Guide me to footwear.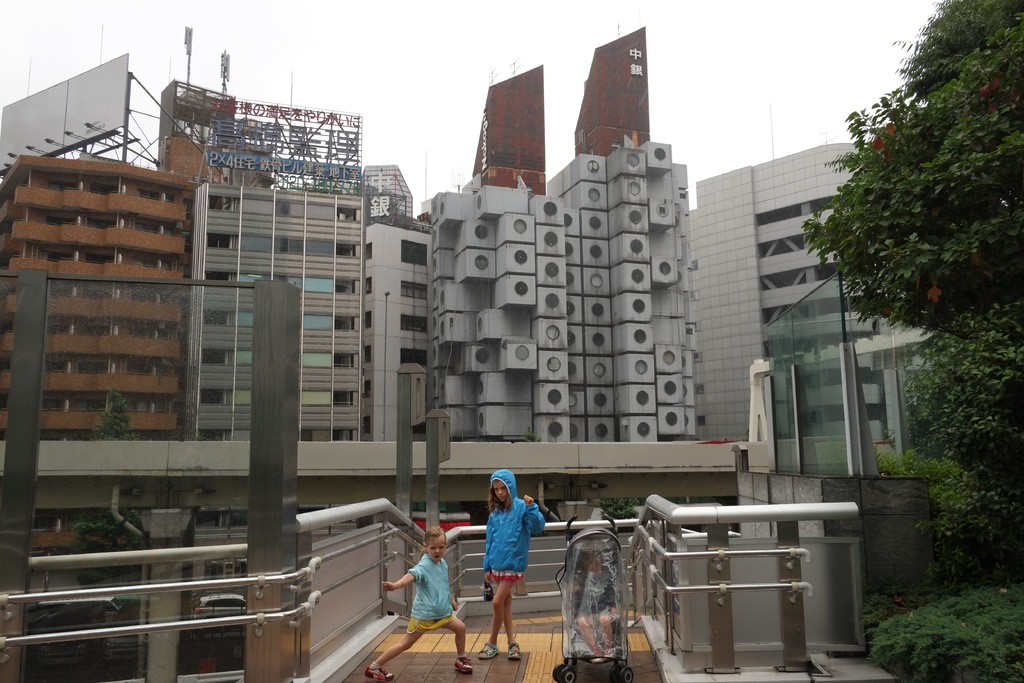
Guidance: detection(471, 636, 502, 662).
